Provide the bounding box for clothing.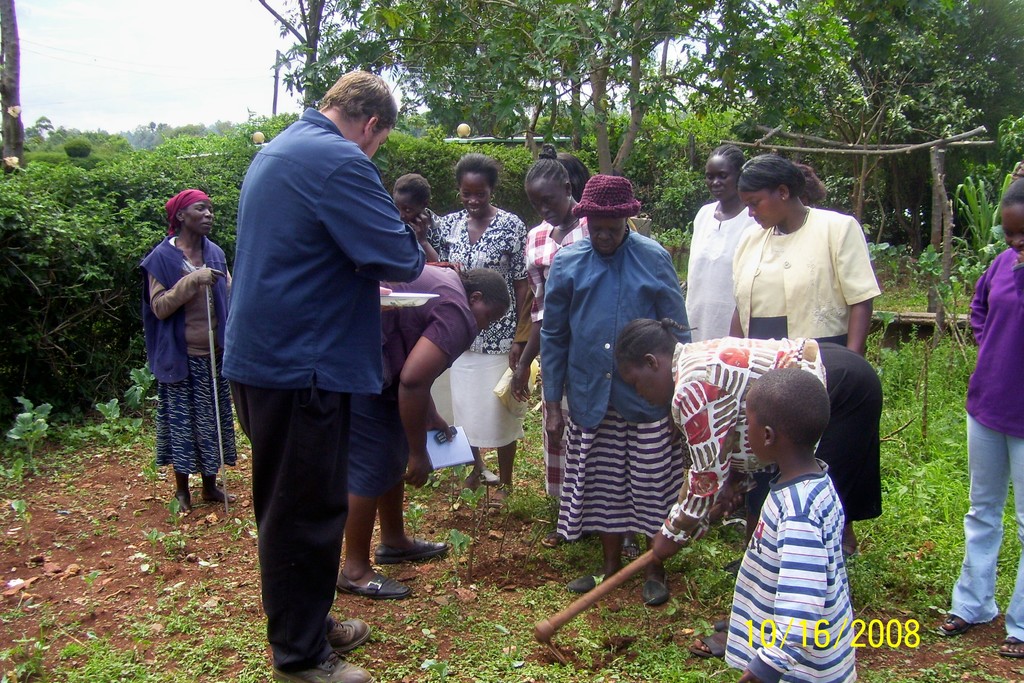
(682,199,764,341).
